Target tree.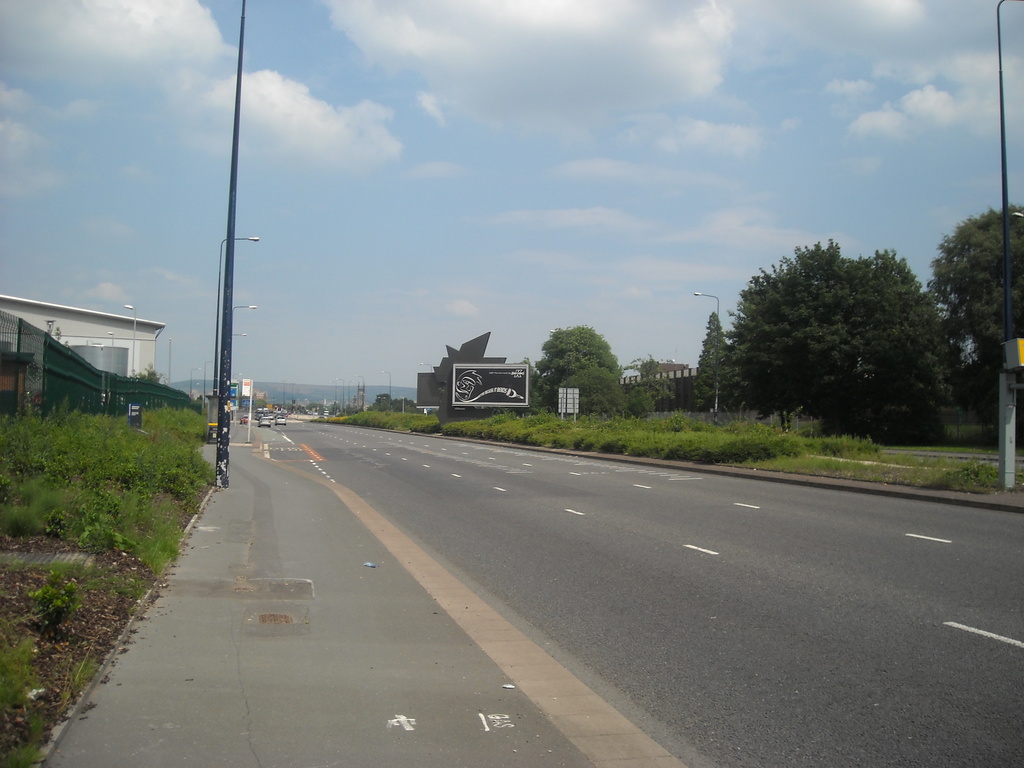
Target region: bbox=[694, 314, 732, 420].
